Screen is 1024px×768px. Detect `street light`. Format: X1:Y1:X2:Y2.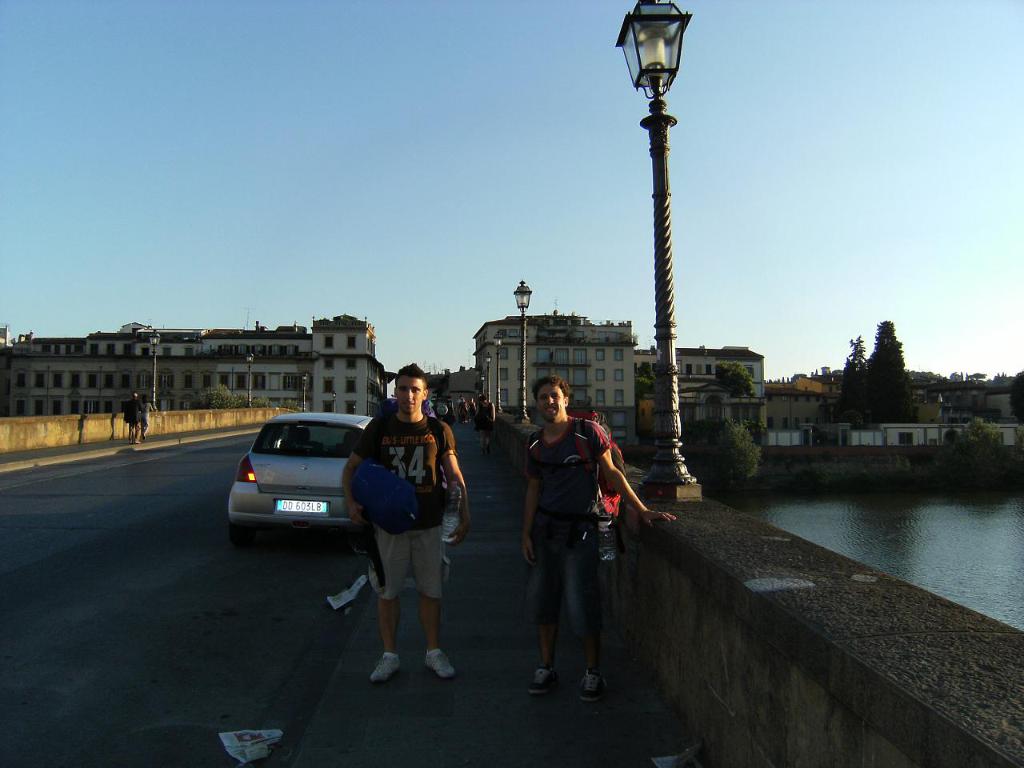
483:352:495:402.
